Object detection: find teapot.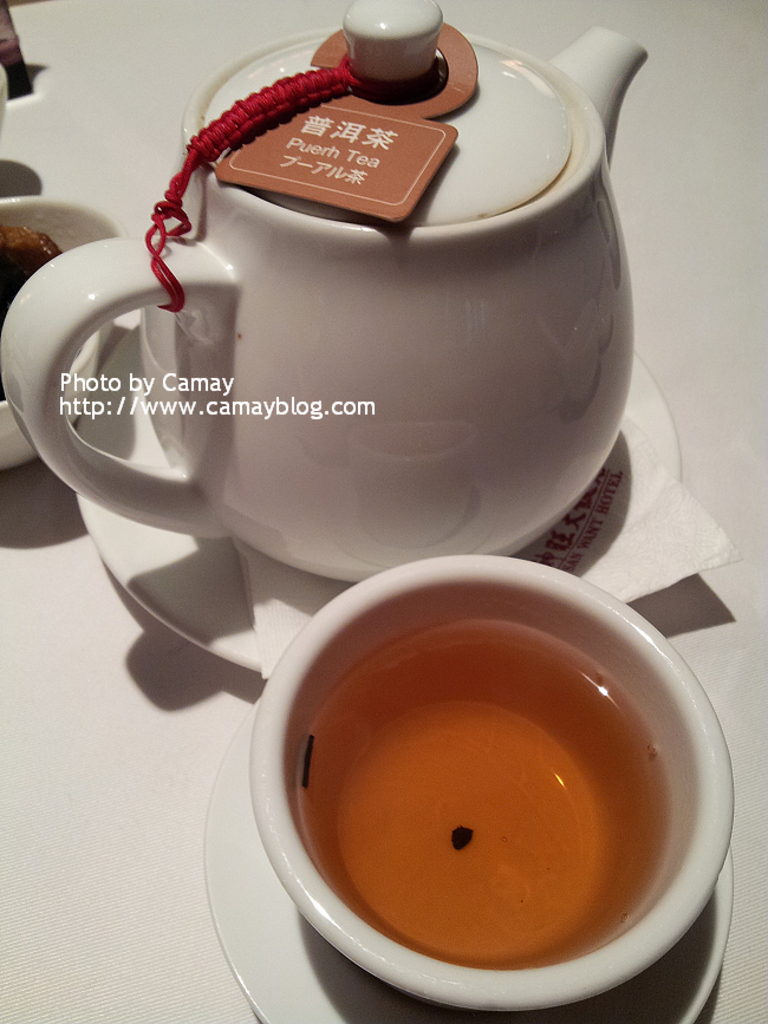
bbox=(0, 0, 650, 581).
